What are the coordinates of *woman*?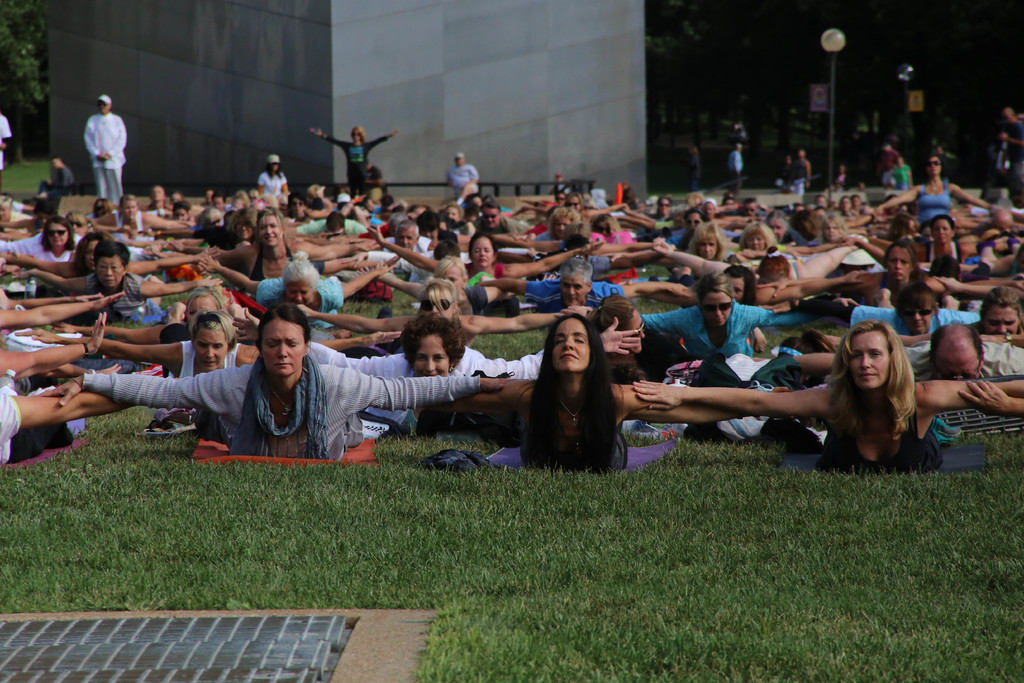
[868, 152, 1001, 236].
